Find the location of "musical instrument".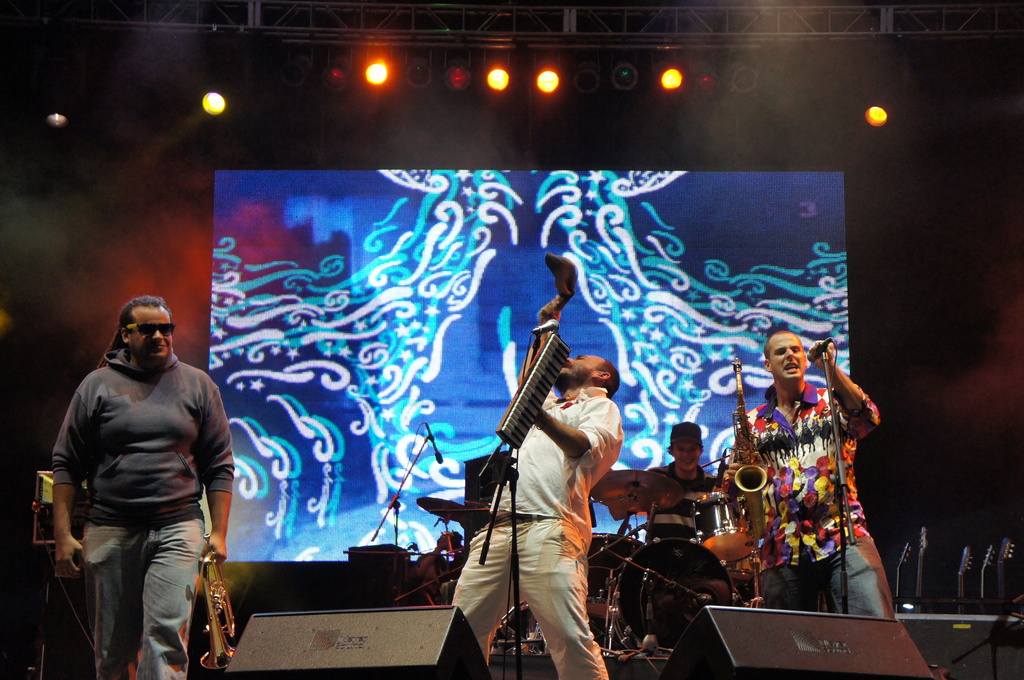
Location: 499 332 573 451.
